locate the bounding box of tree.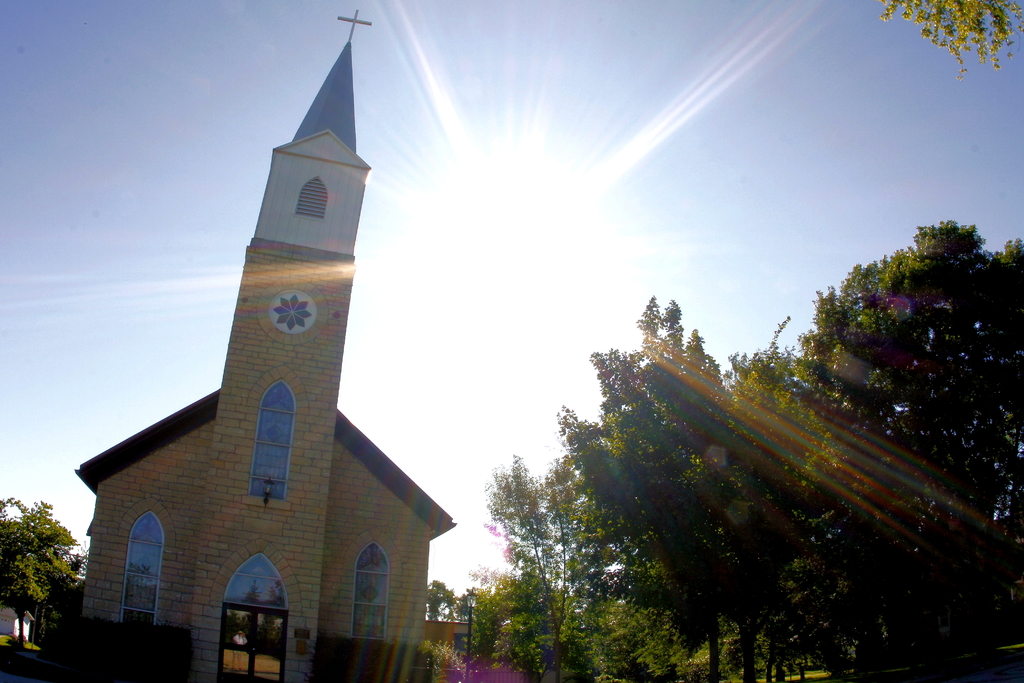
Bounding box: 561, 586, 687, 682.
